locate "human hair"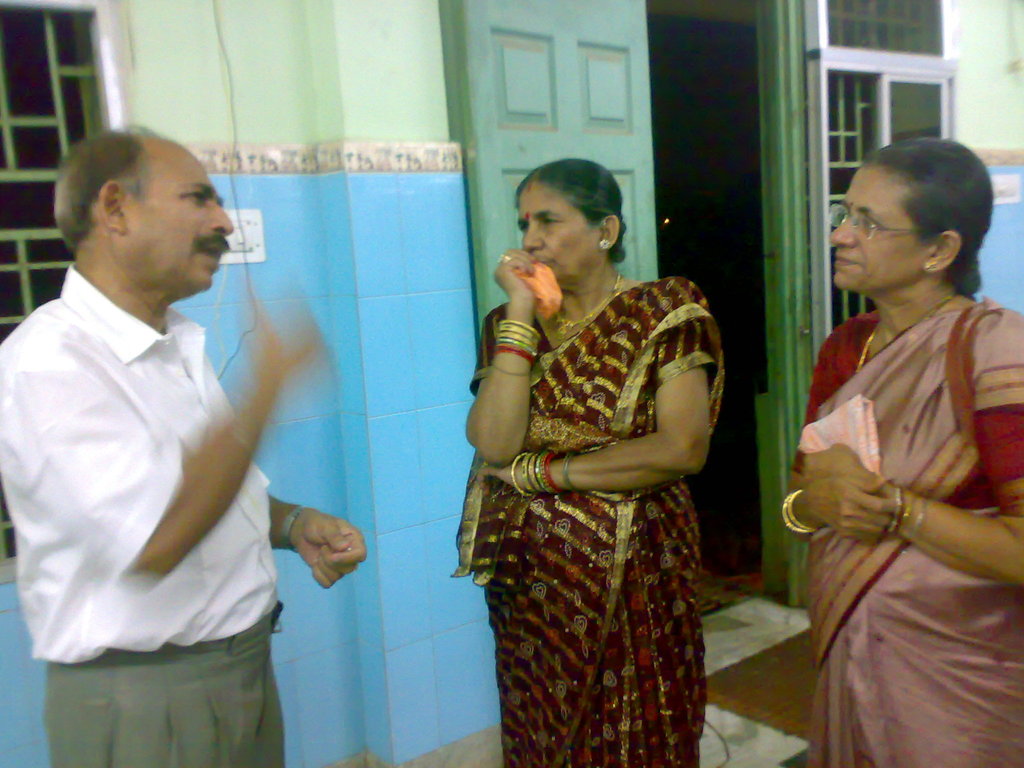
region(49, 119, 152, 252)
